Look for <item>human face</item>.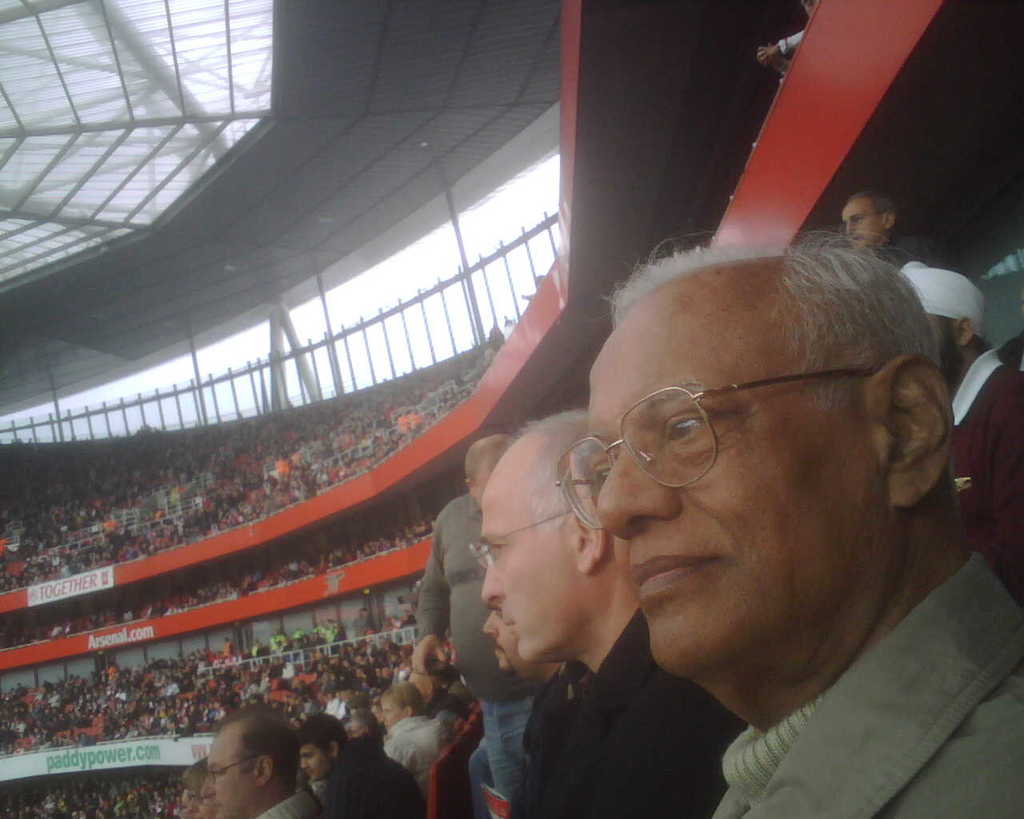
Found: box=[485, 602, 510, 662].
